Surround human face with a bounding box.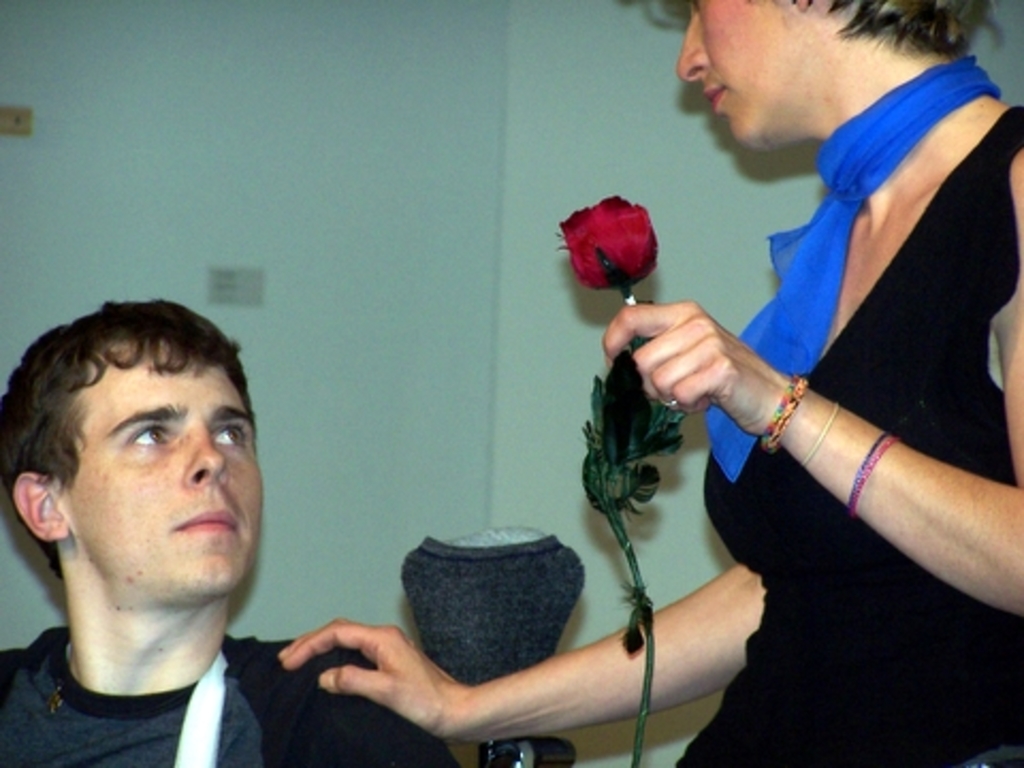
x1=663, y1=0, x2=823, y2=143.
